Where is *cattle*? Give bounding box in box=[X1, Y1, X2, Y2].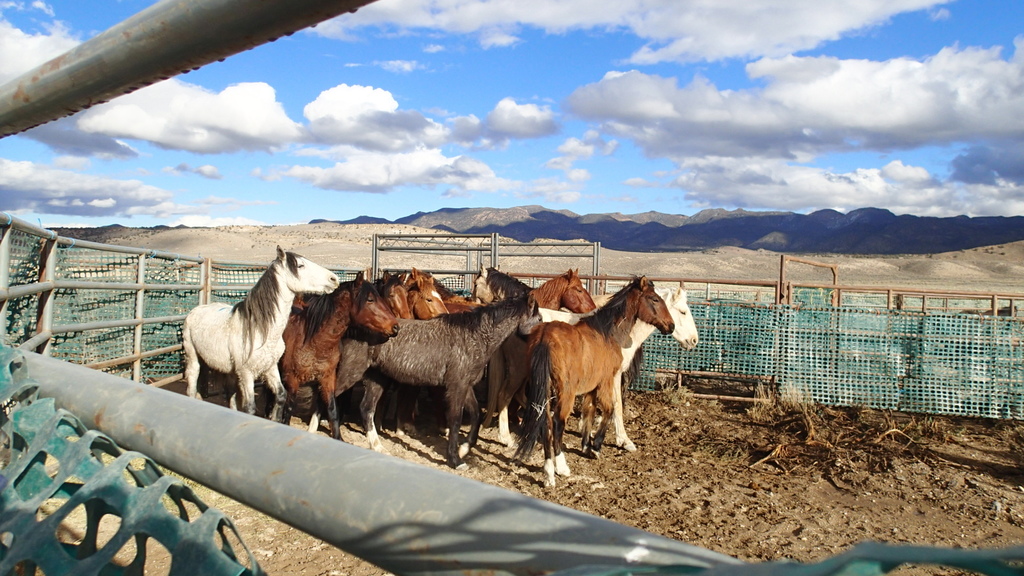
box=[406, 264, 451, 317].
